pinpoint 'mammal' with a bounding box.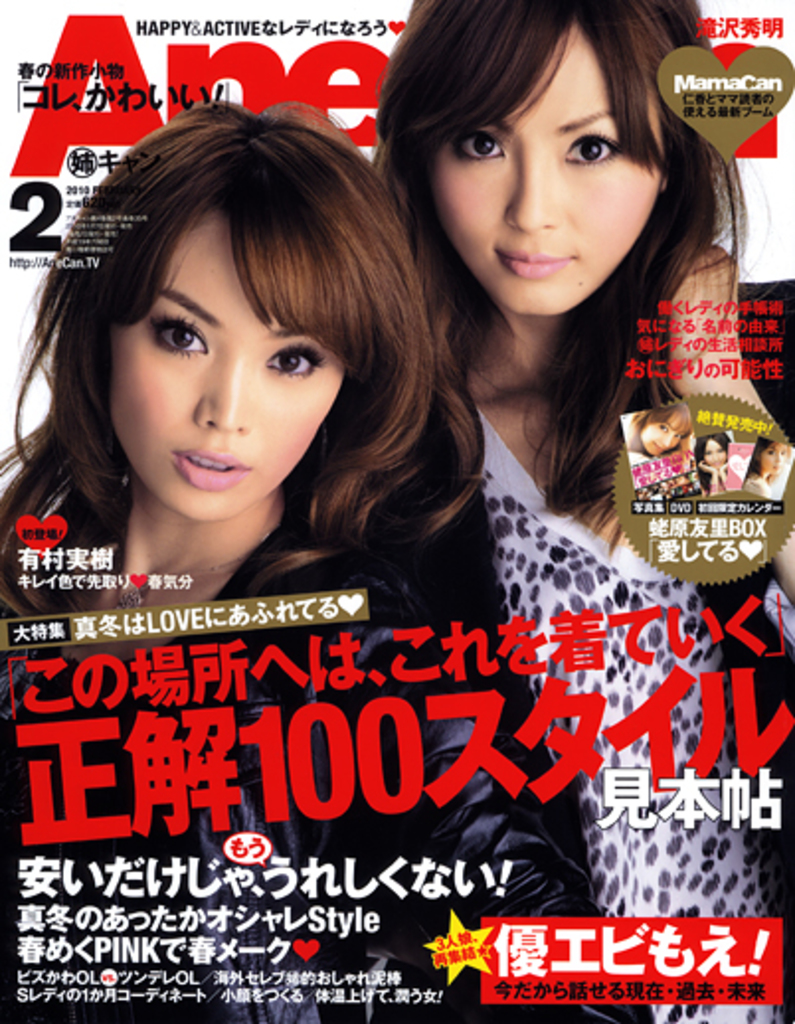
x1=744, y1=437, x2=787, y2=500.
